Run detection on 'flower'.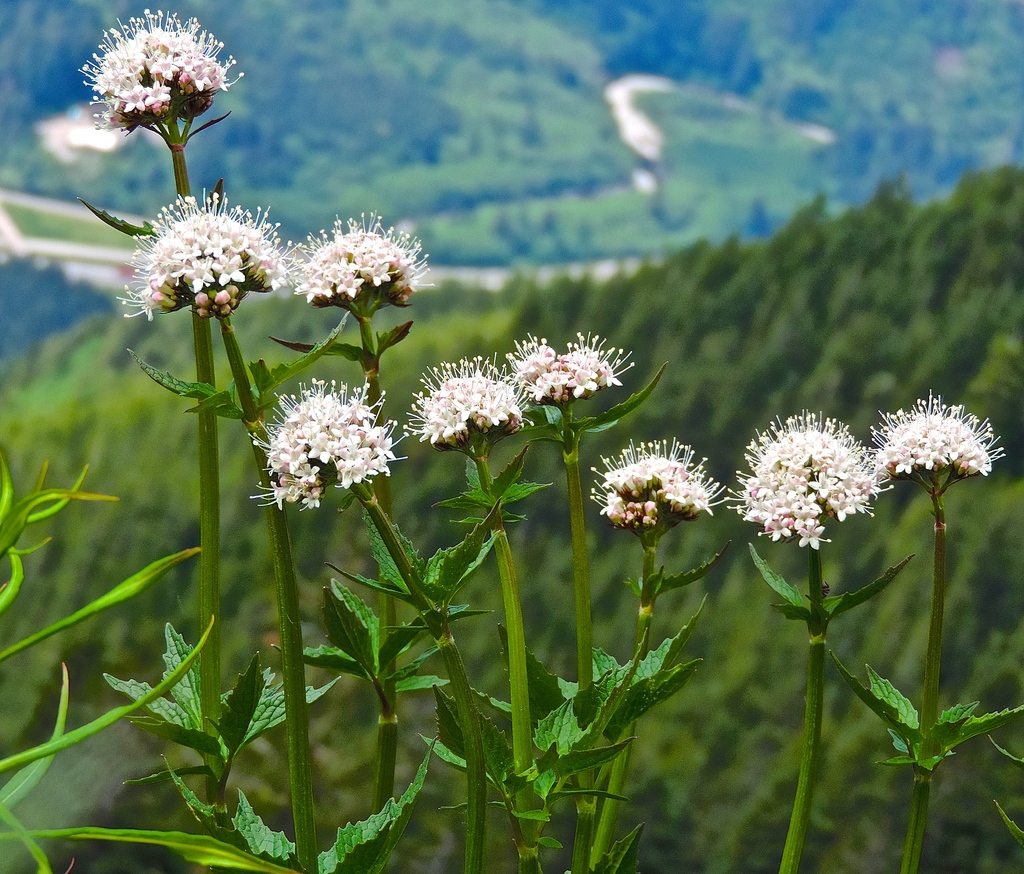
Result: (x1=723, y1=410, x2=879, y2=551).
